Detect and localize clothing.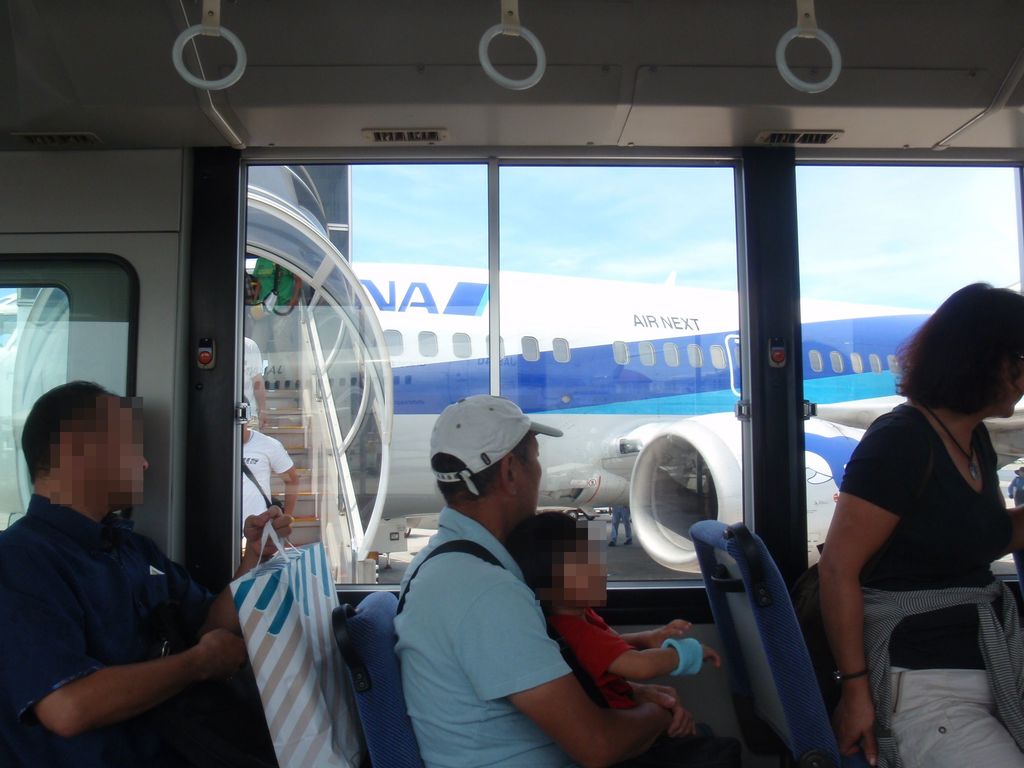
Localized at region(1009, 478, 1023, 504).
